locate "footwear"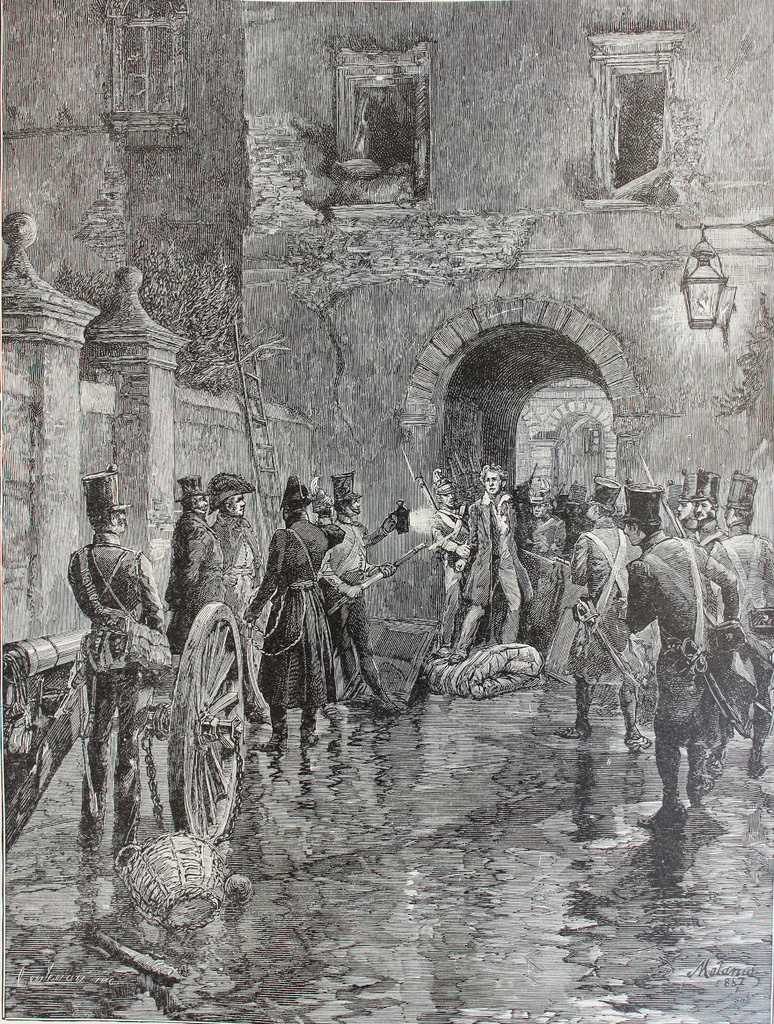
detection(748, 760, 770, 776)
